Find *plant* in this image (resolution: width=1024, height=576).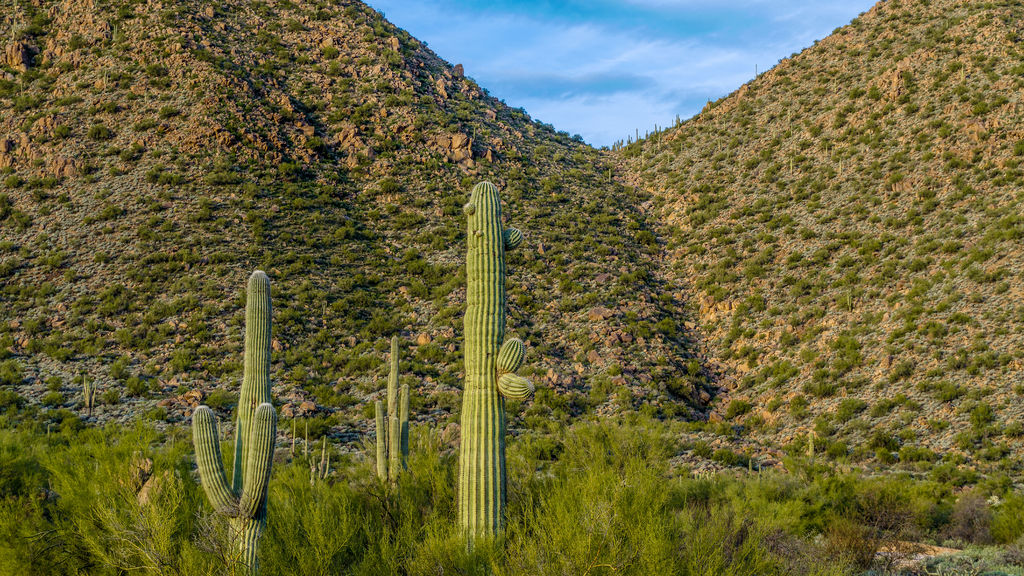
<box>345,0,386,30</box>.
